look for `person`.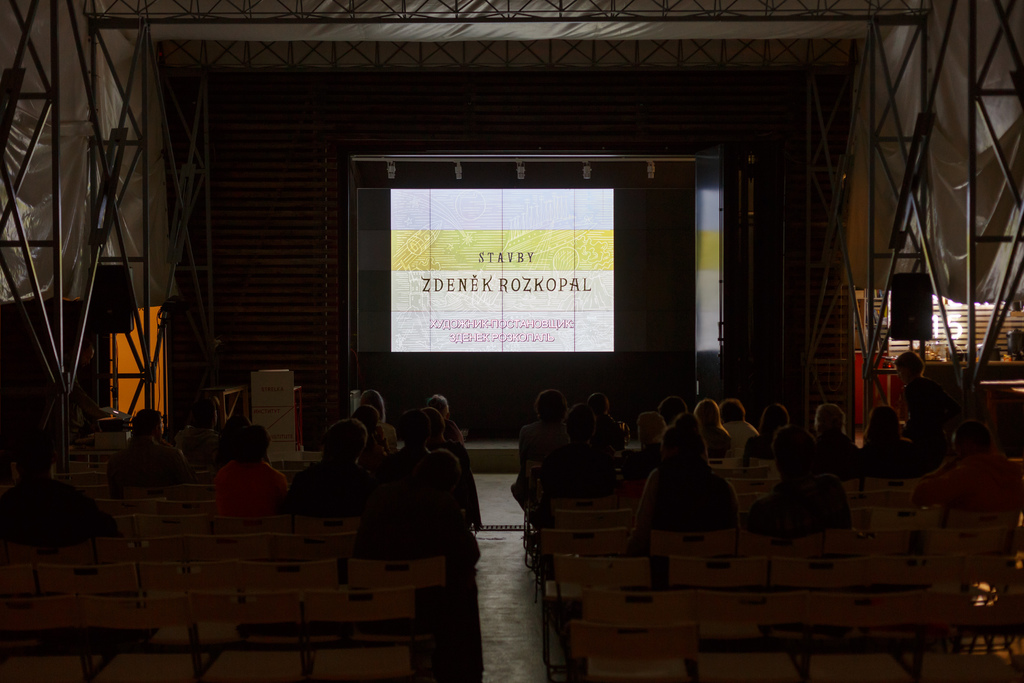
Found: Rect(388, 429, 465, 541).
